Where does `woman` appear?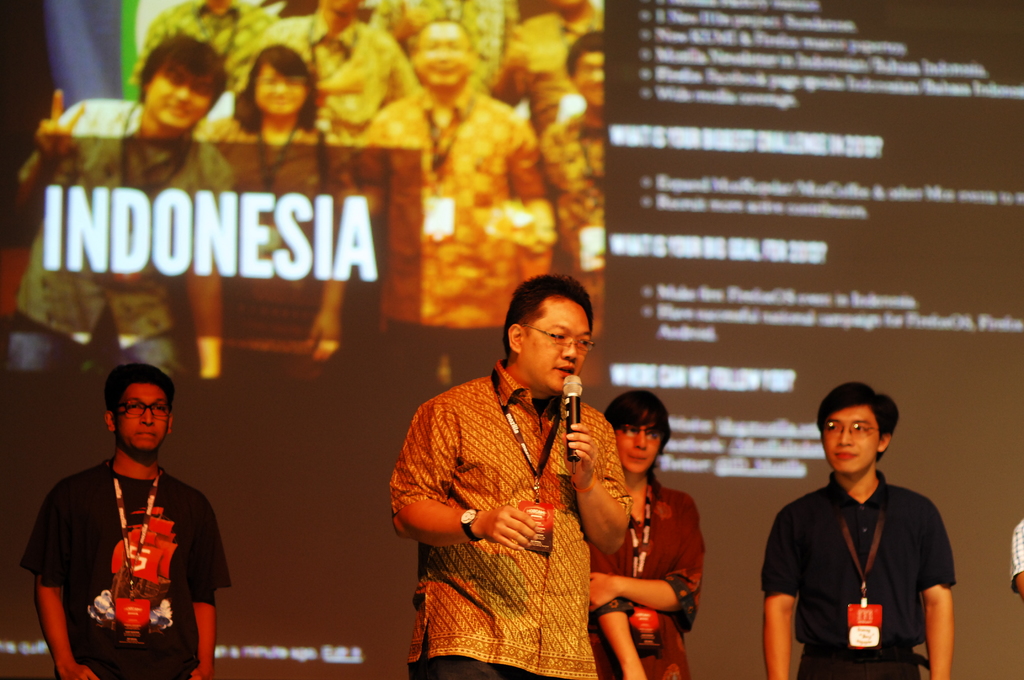
Appears at region(601, 383, 714, 677).
